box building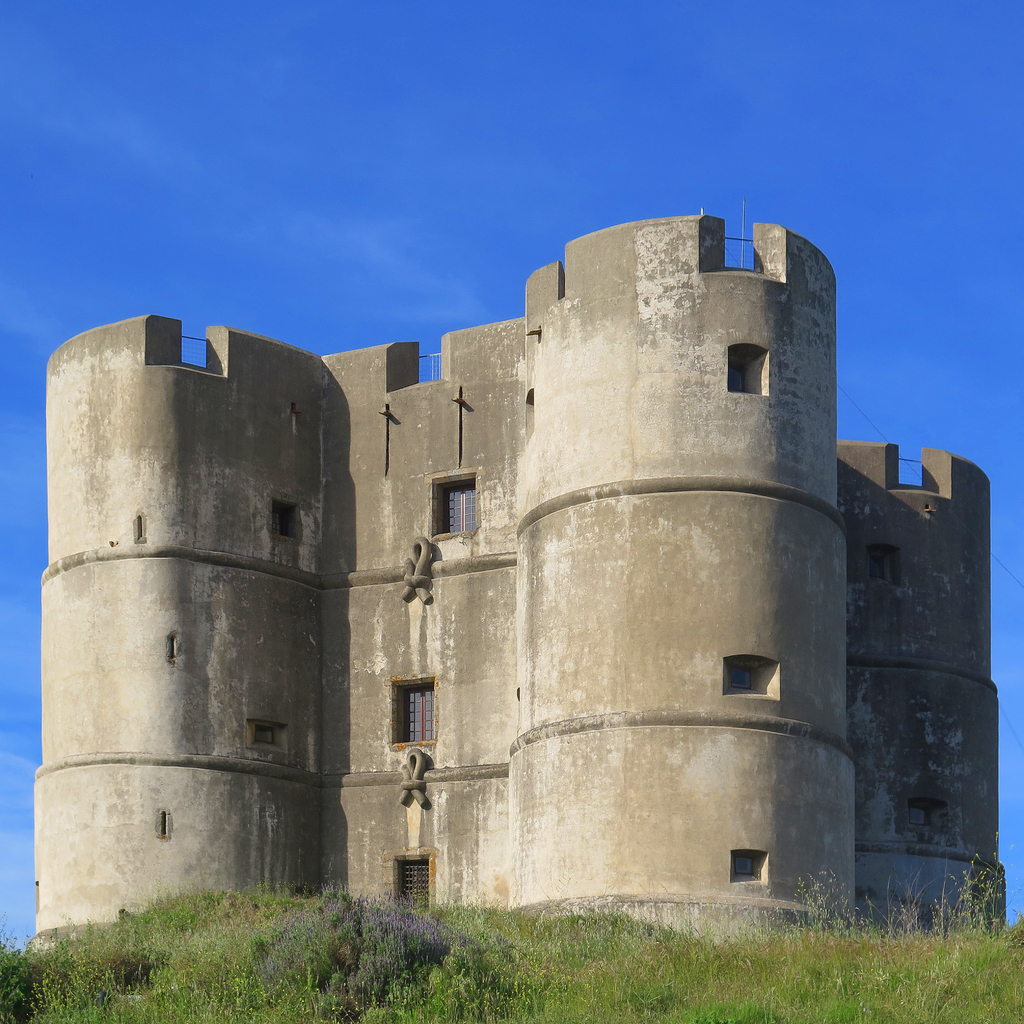
locate(33, 209, 1006, 941)
